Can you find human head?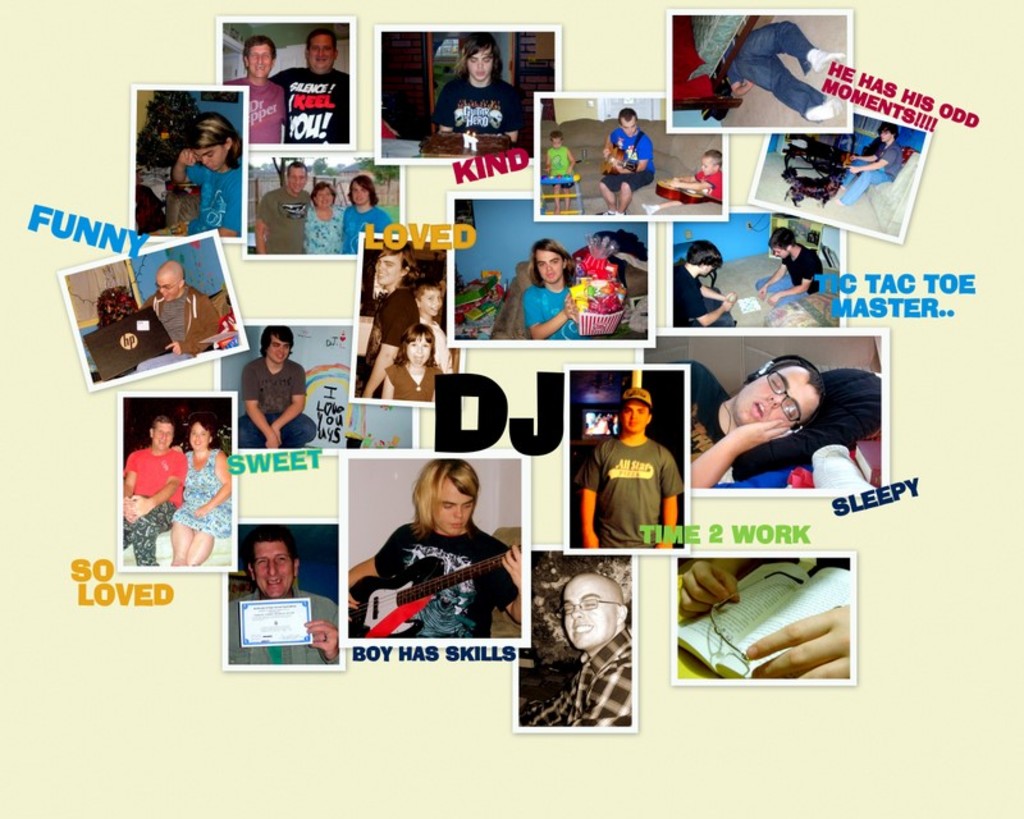
Yes, bounding box: bbox(732, 358, 823, 429).
